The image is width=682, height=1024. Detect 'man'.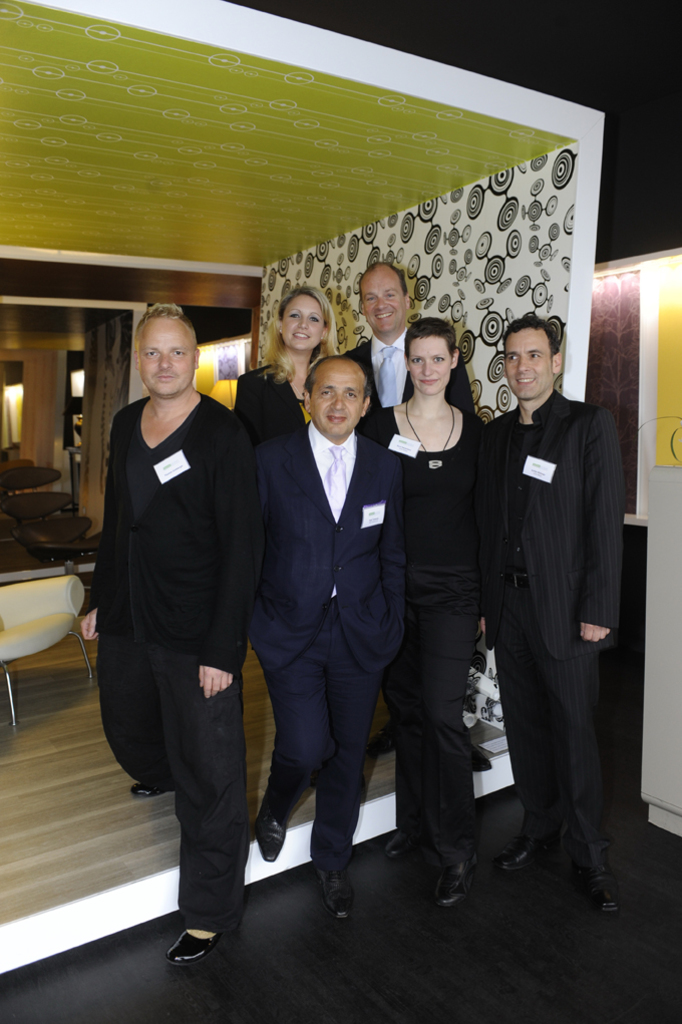
Detection: locate(474, 308, 631, 905).
